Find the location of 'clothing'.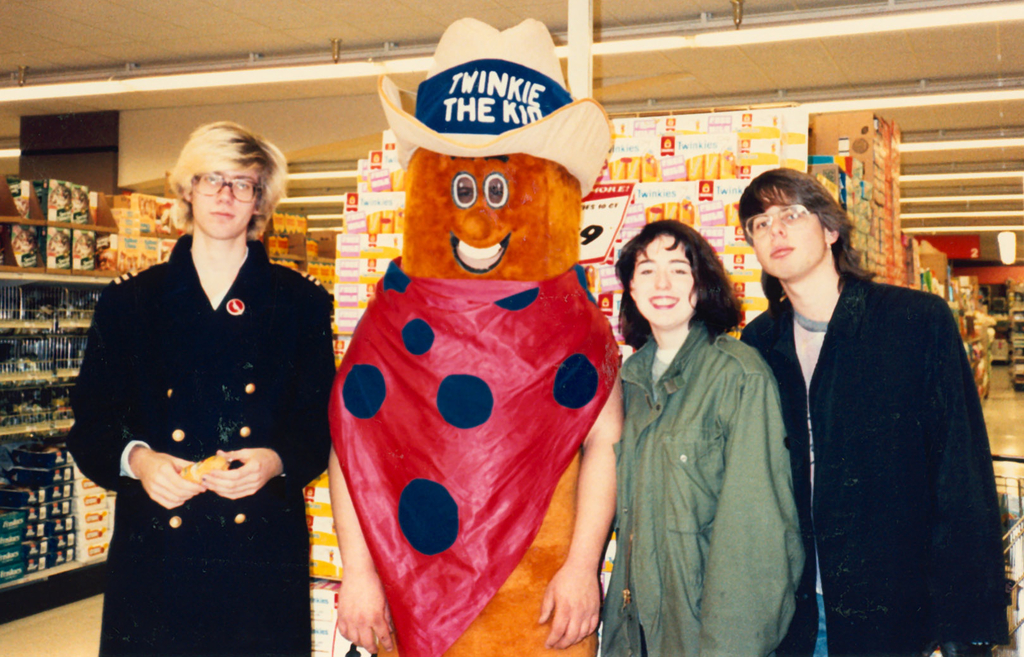
Location: l=326, t=254, r=625, b=656.
